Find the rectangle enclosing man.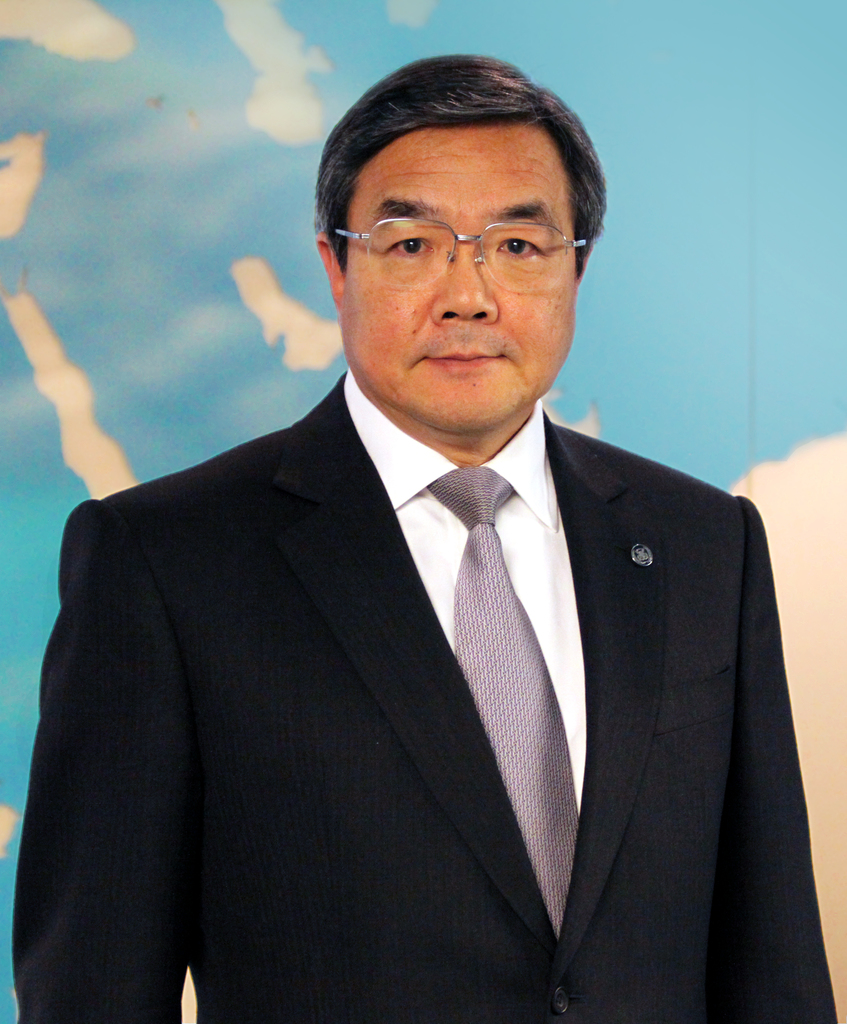
(left=22, top=86, right=831, bottom=1020).
